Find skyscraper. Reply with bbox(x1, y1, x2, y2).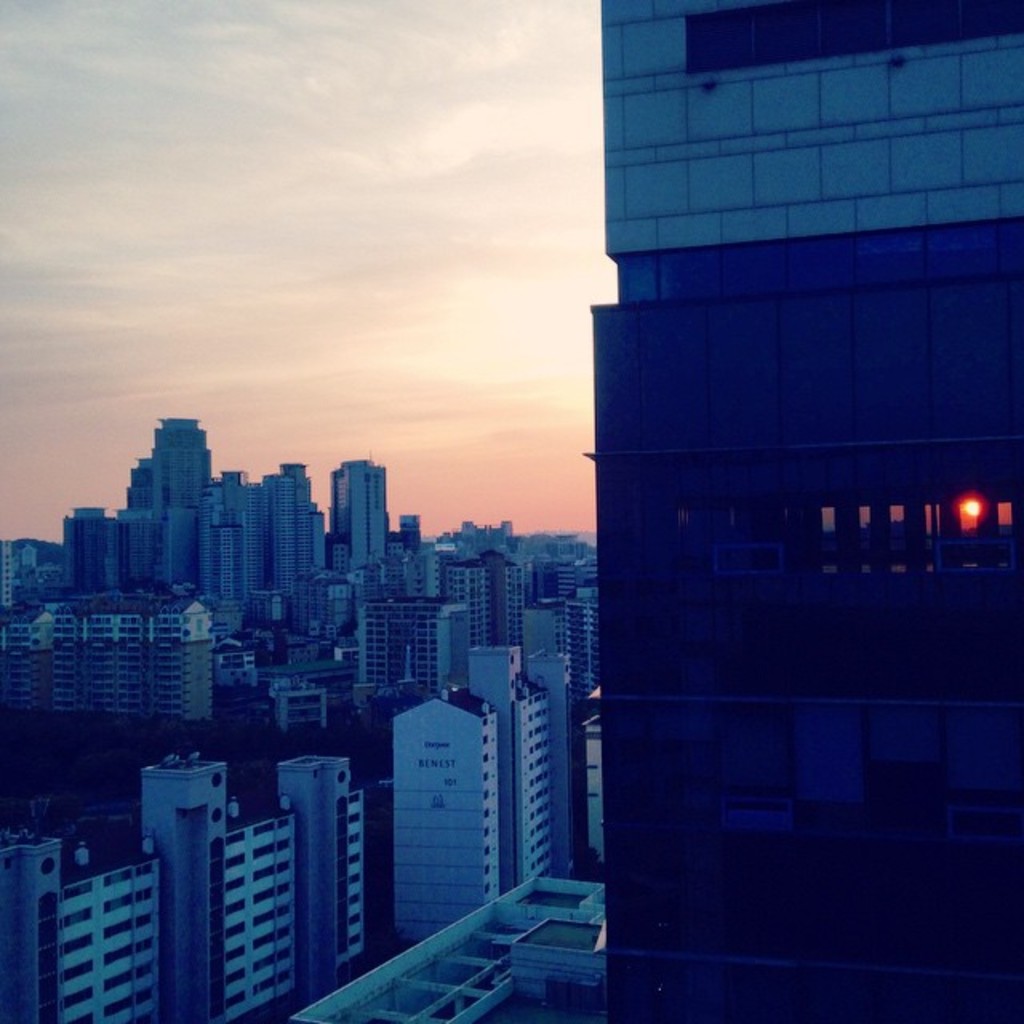
bbox(62, 506, 123, 590).
